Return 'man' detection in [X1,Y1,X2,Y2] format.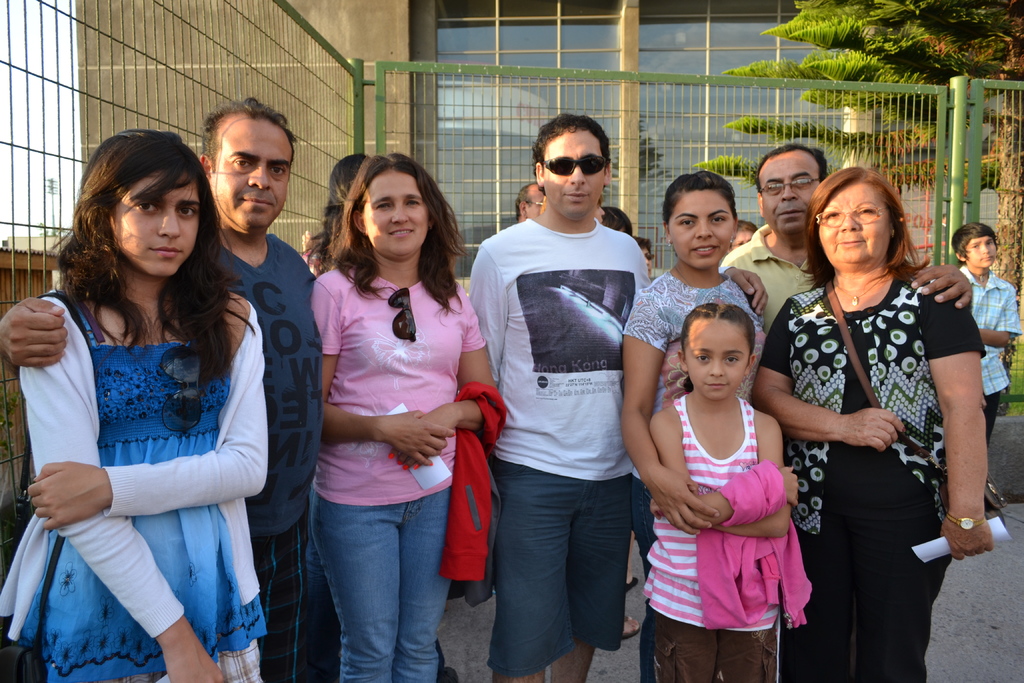
[465,124,673,676].
